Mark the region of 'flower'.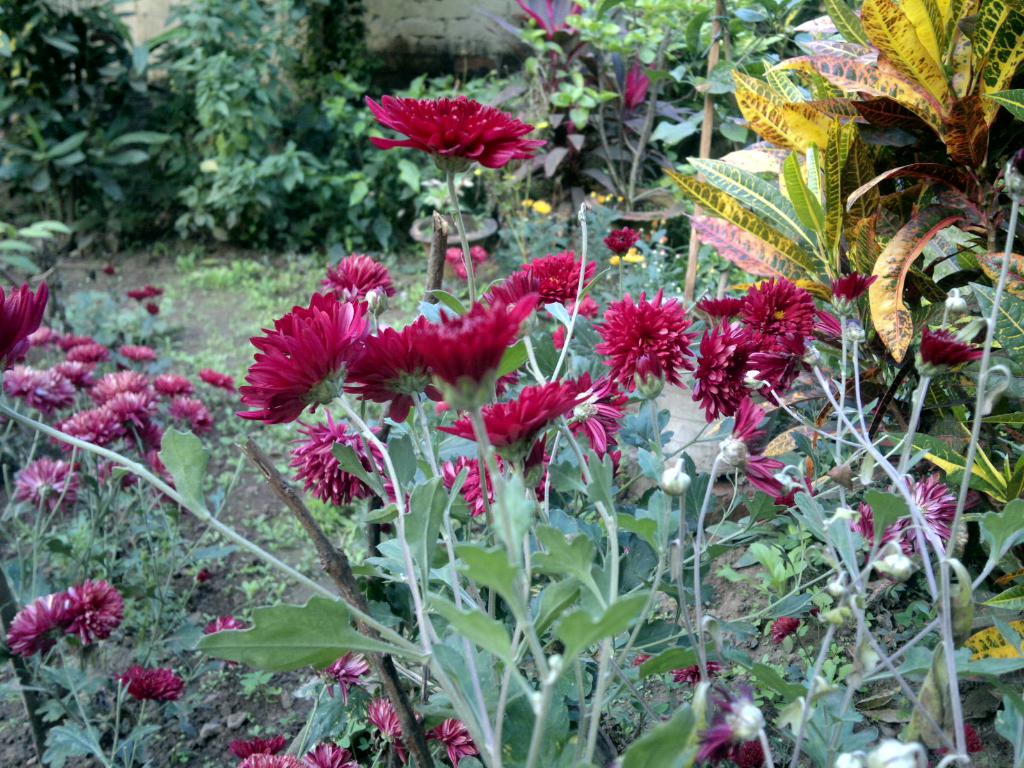
Region: rect(700, 291, 740, 320).
